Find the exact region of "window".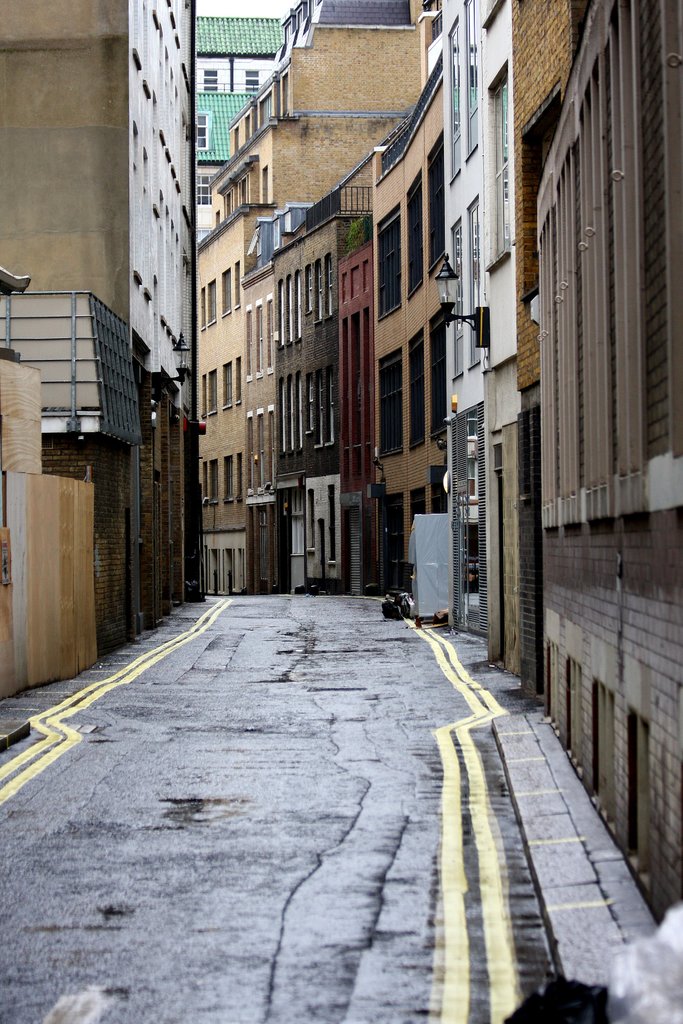
Exact region: <region>448, 221, 464, 373</region>.
